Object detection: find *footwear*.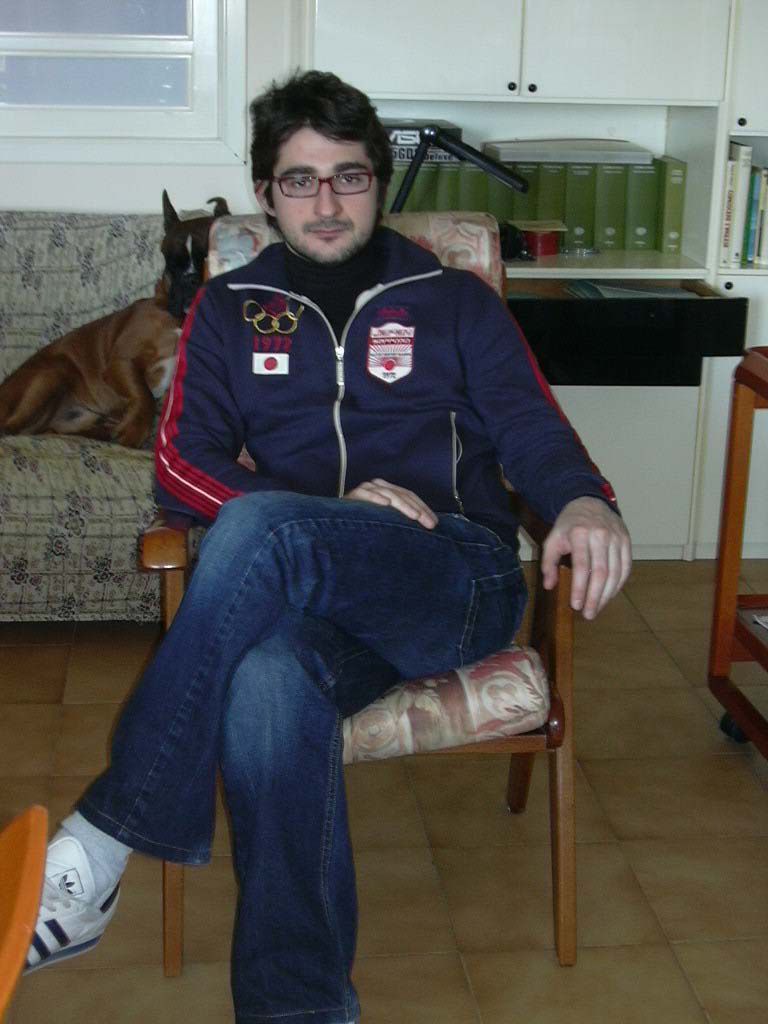
[15,813,135,974].
